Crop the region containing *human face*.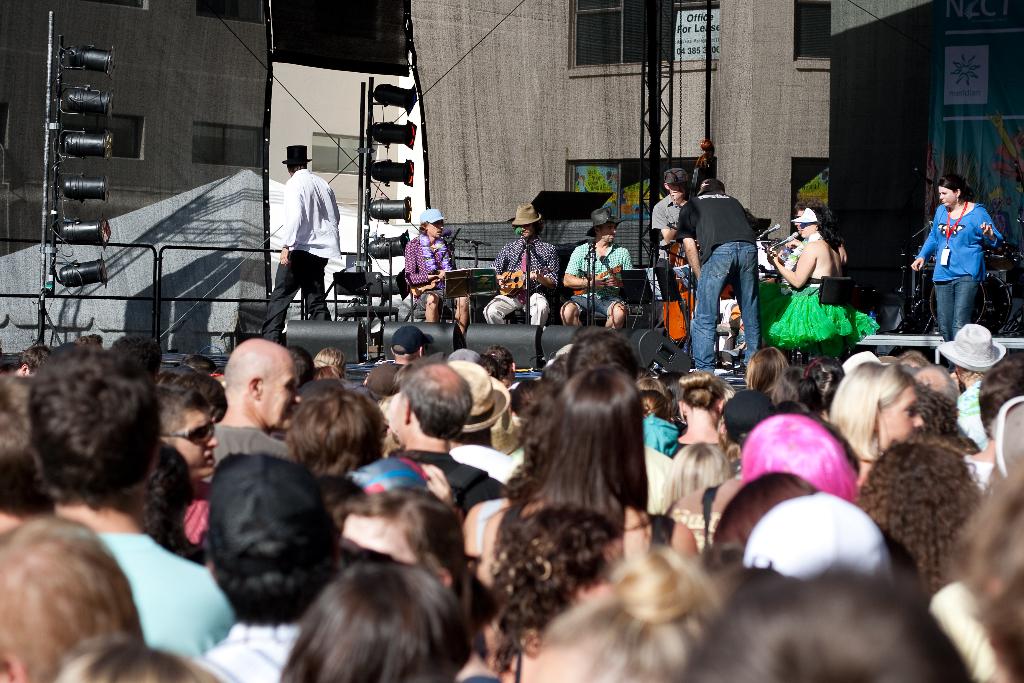
Crop region: 668, 185, 686, 193.
